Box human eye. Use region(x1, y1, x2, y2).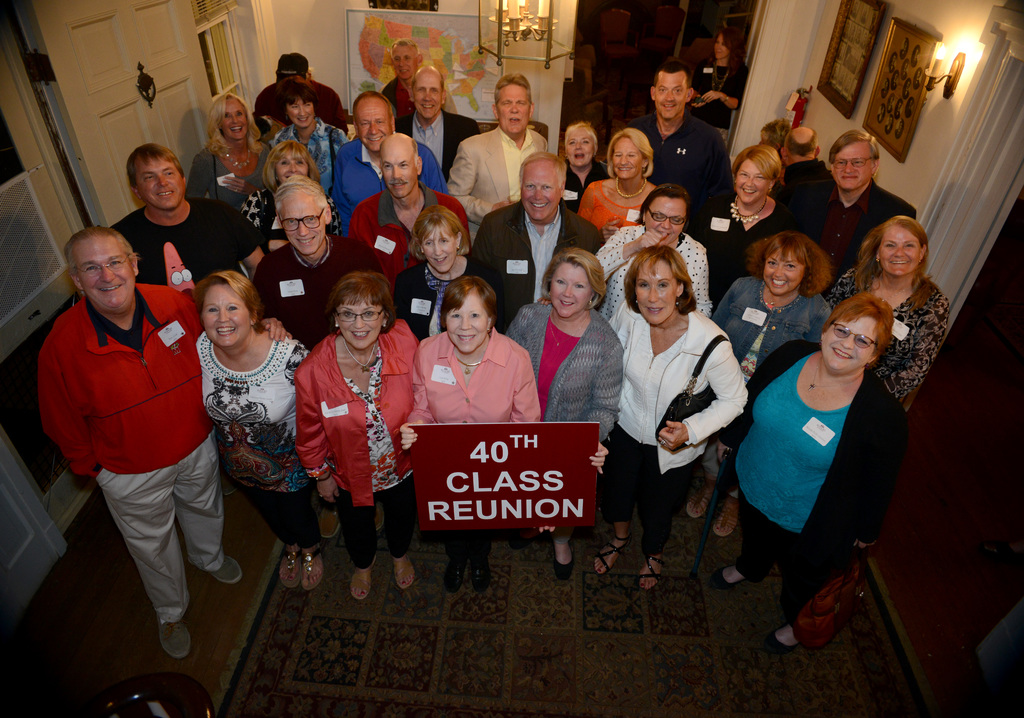
region(425, 239, 436, 248).
